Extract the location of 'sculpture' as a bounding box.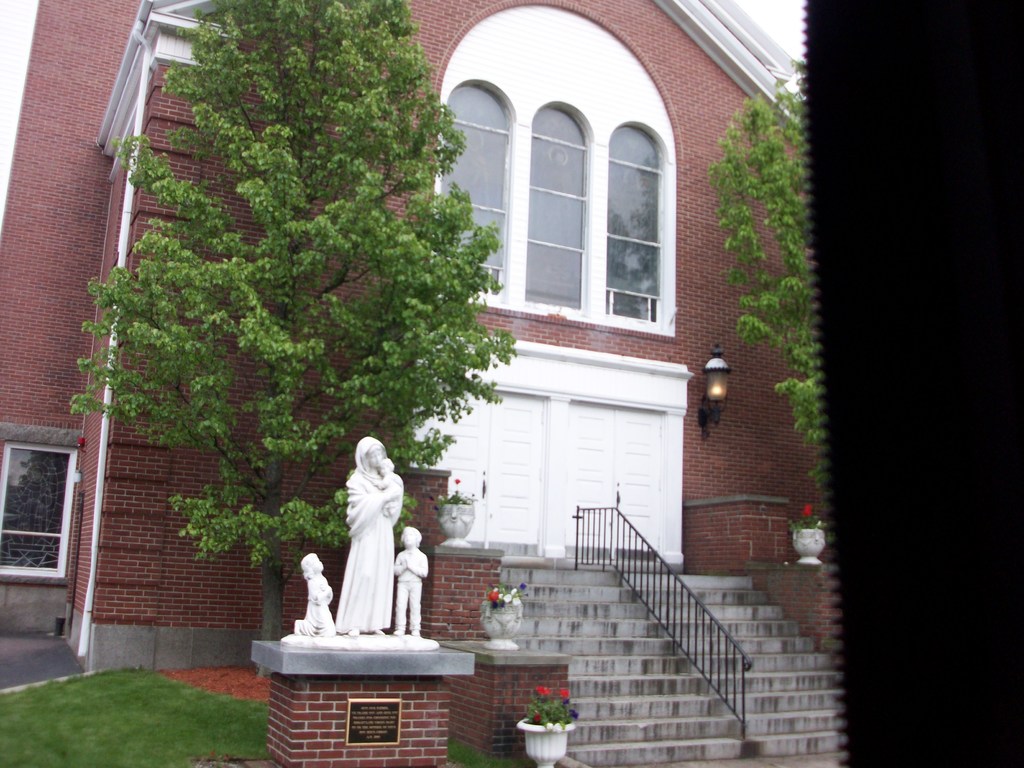
[292, 556, 329, 638].
